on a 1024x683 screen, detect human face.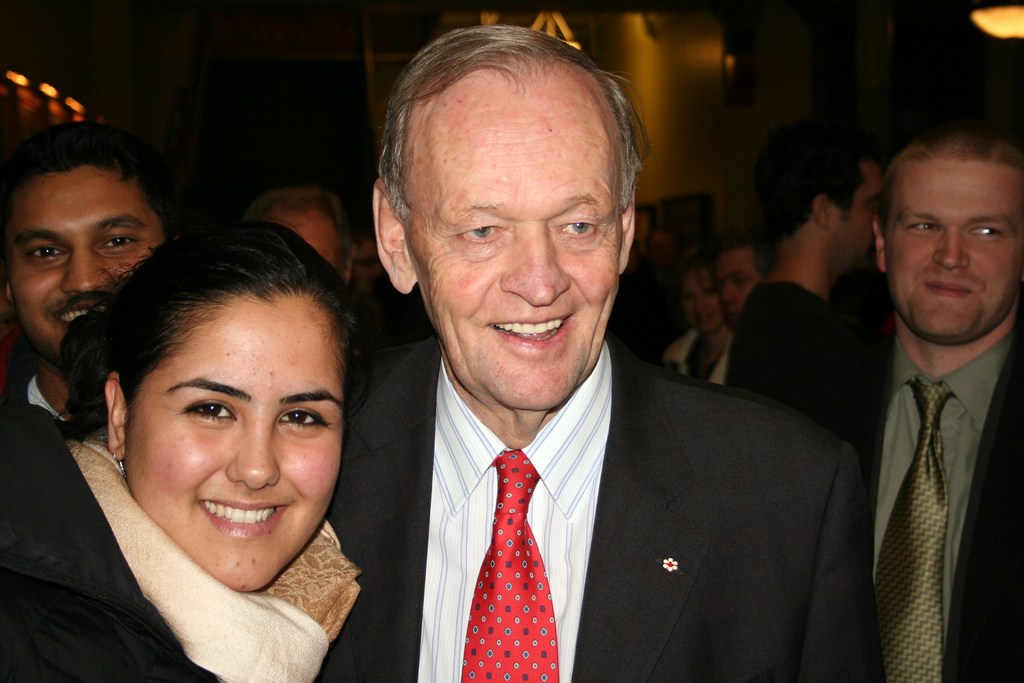
13/169/158/352.
